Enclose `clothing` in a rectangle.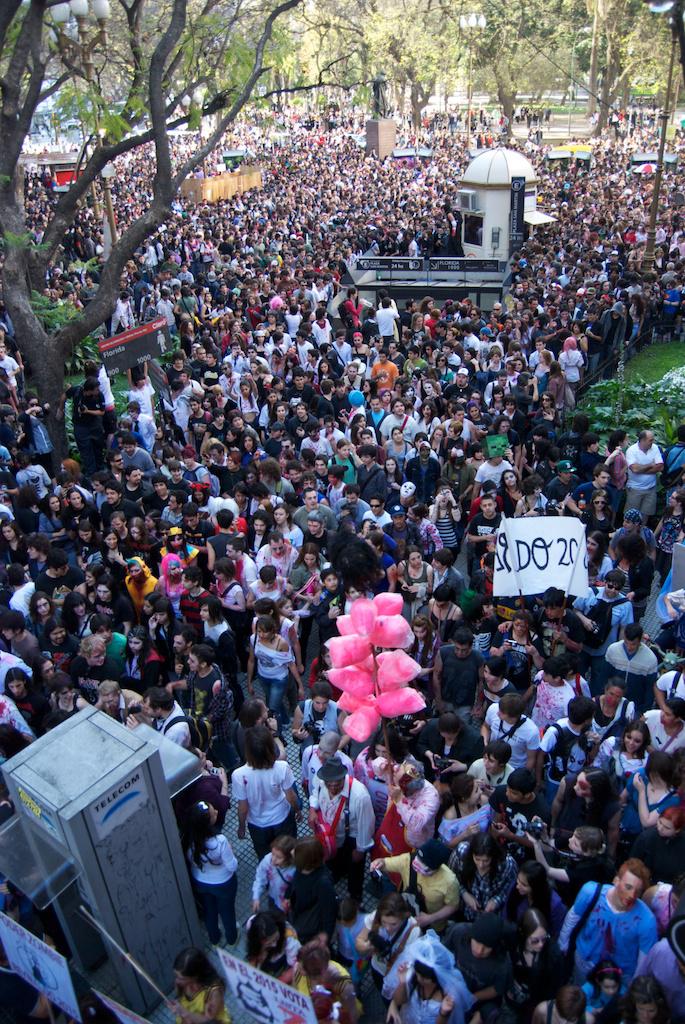
x1=481 y1=455 x2=499 y2=494.
